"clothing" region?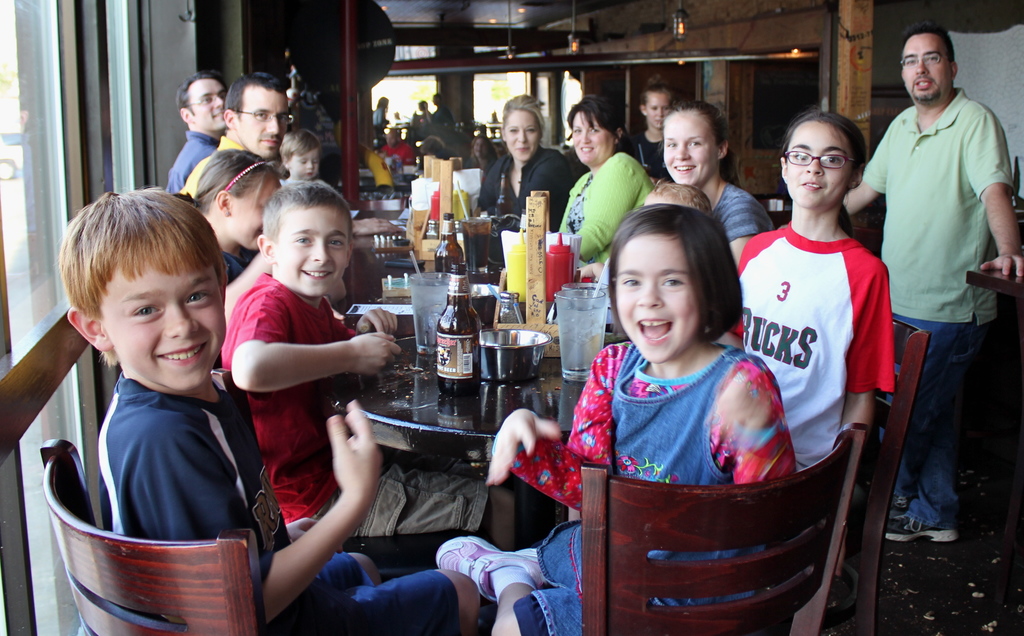
select_region(714, 186, 774, 241)
